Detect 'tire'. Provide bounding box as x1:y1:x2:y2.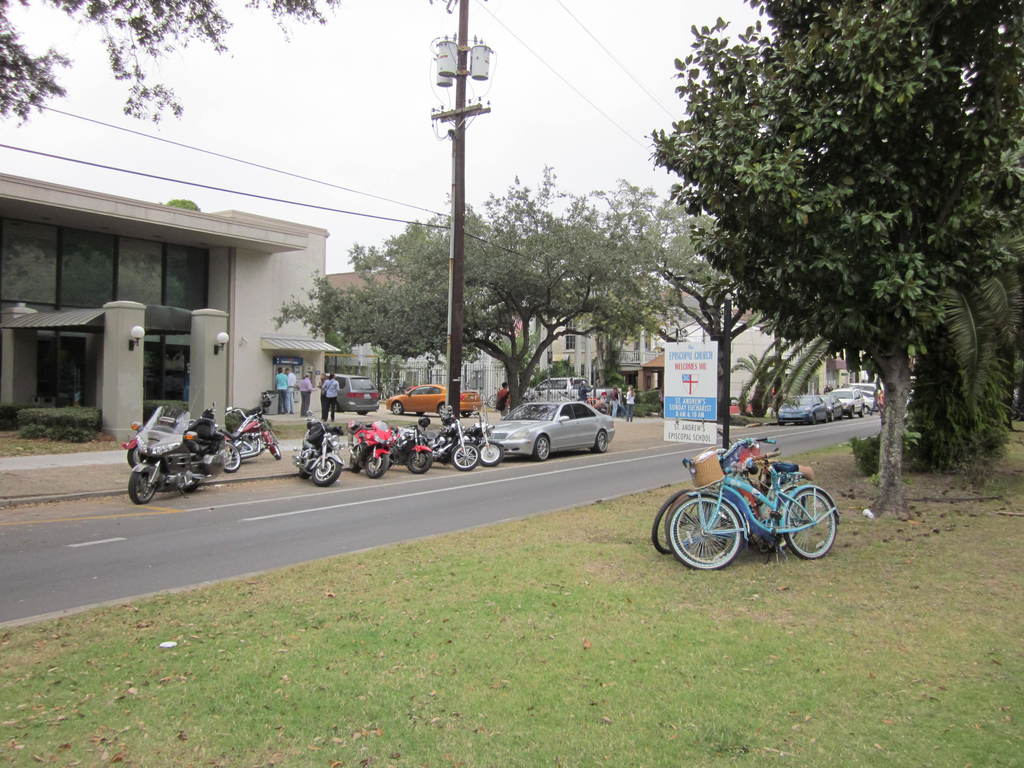
849:404:853:421.
